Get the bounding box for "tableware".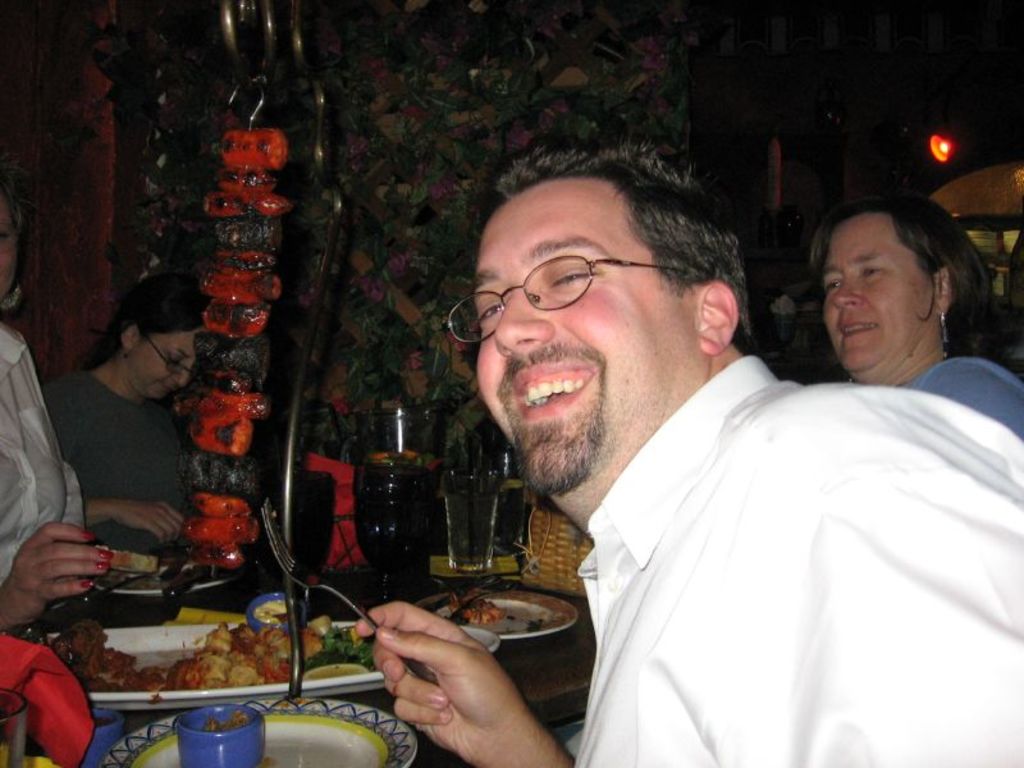
bbox=[174, 700, 265, 767].
